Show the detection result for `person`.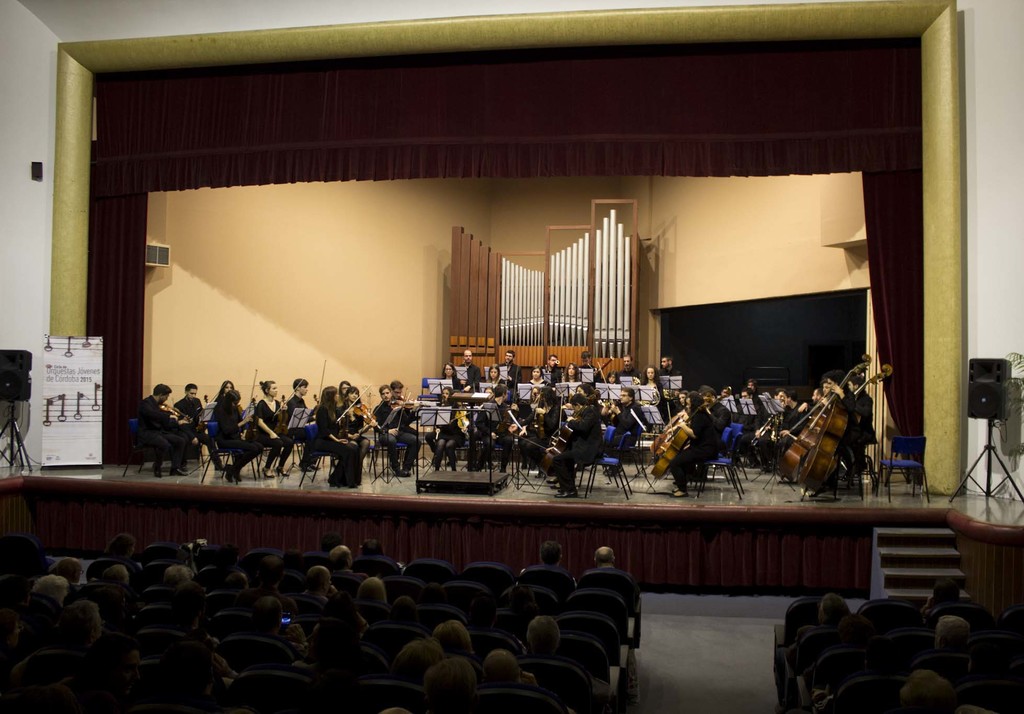
bbox=(552, 389, 605, 501).
